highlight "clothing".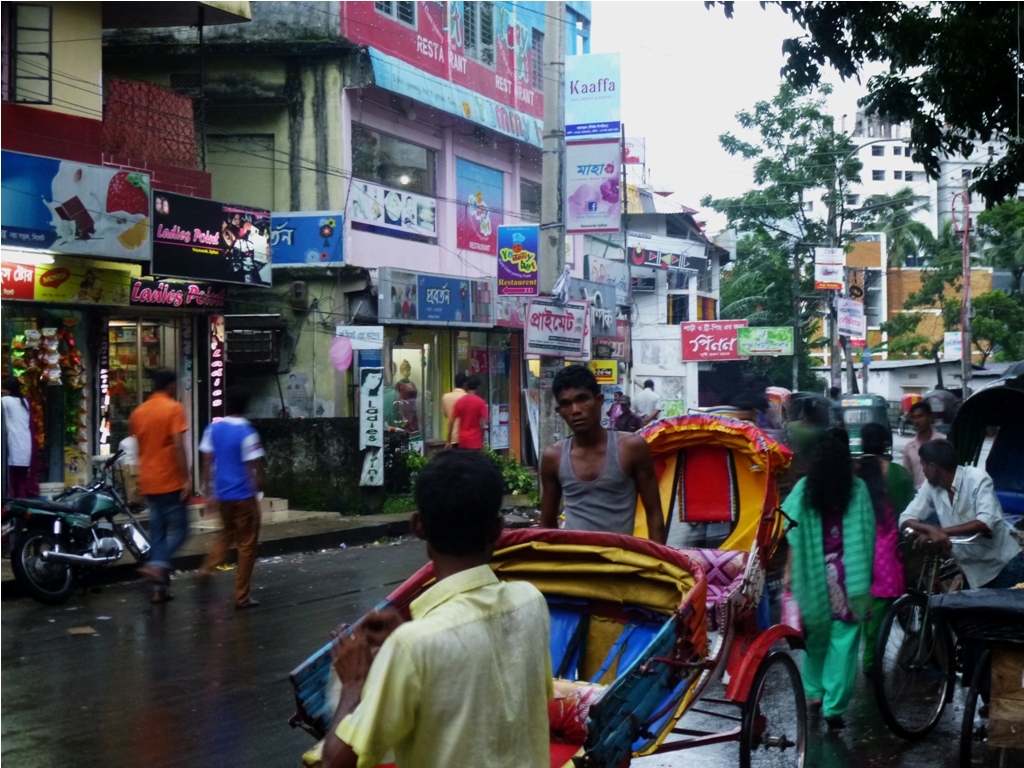
Highlighted region: box=[557, 422, 636, 542].
